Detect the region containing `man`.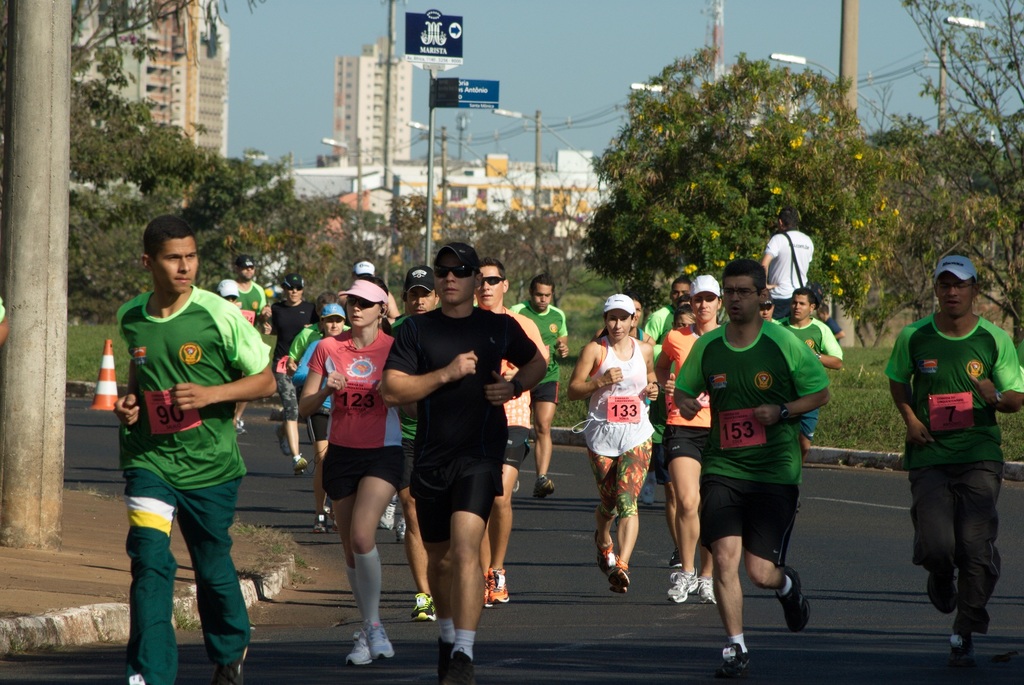
230 254 273 432.
